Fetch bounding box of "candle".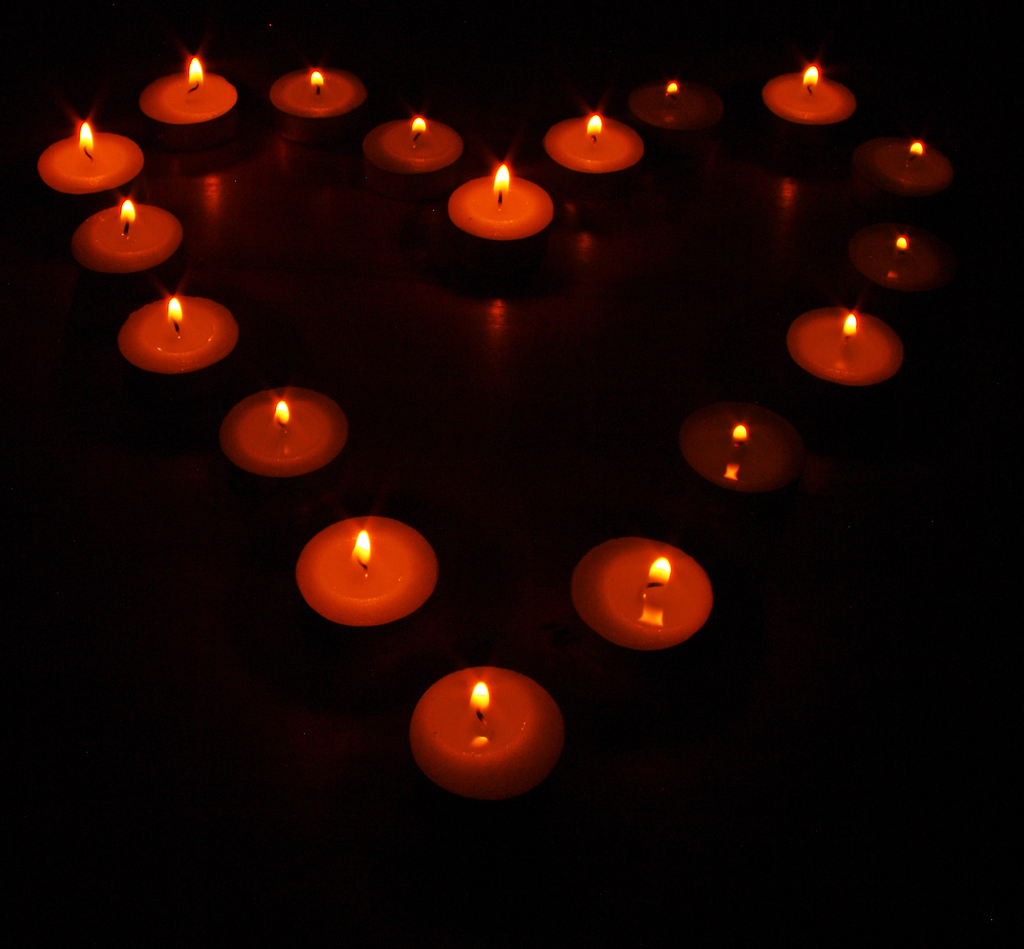
Bbox: bbox(563, 523, 726, 669).
